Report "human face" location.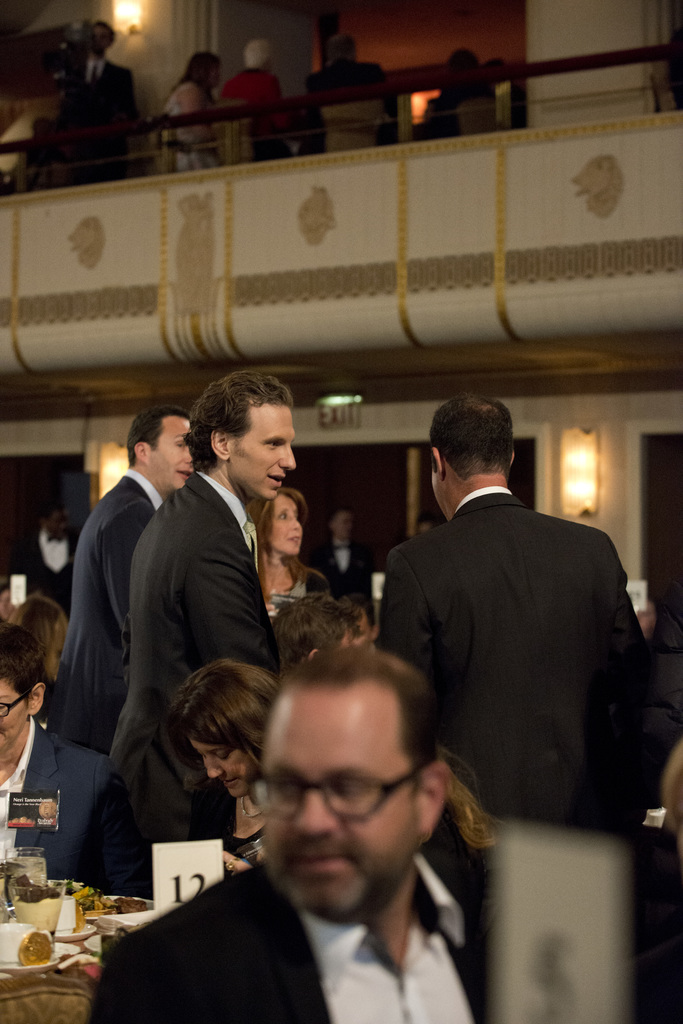
Report: [0, 676, 22, 756].
